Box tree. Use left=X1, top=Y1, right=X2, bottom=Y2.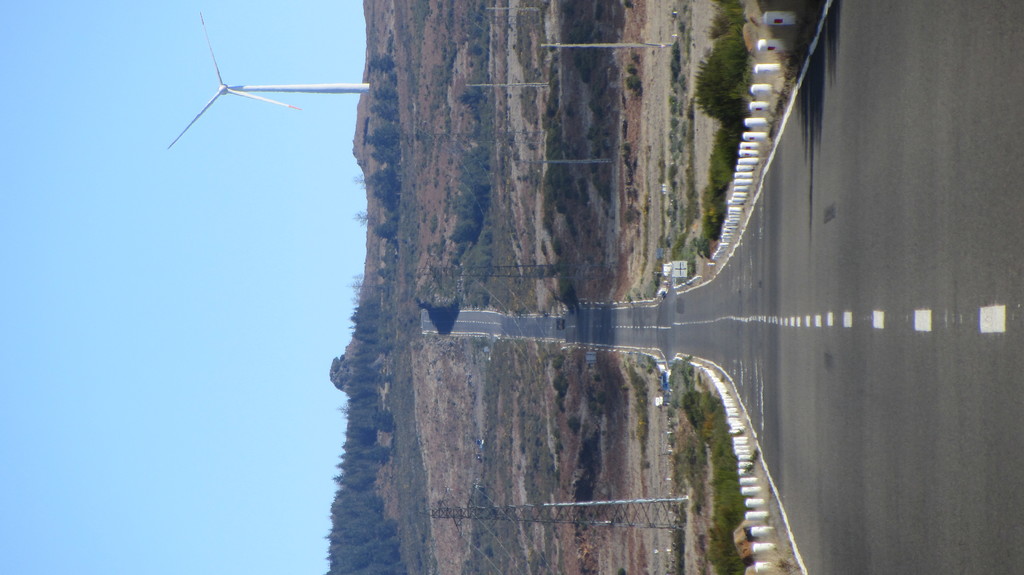
left=693, top=37, right=746, bottom=124.
